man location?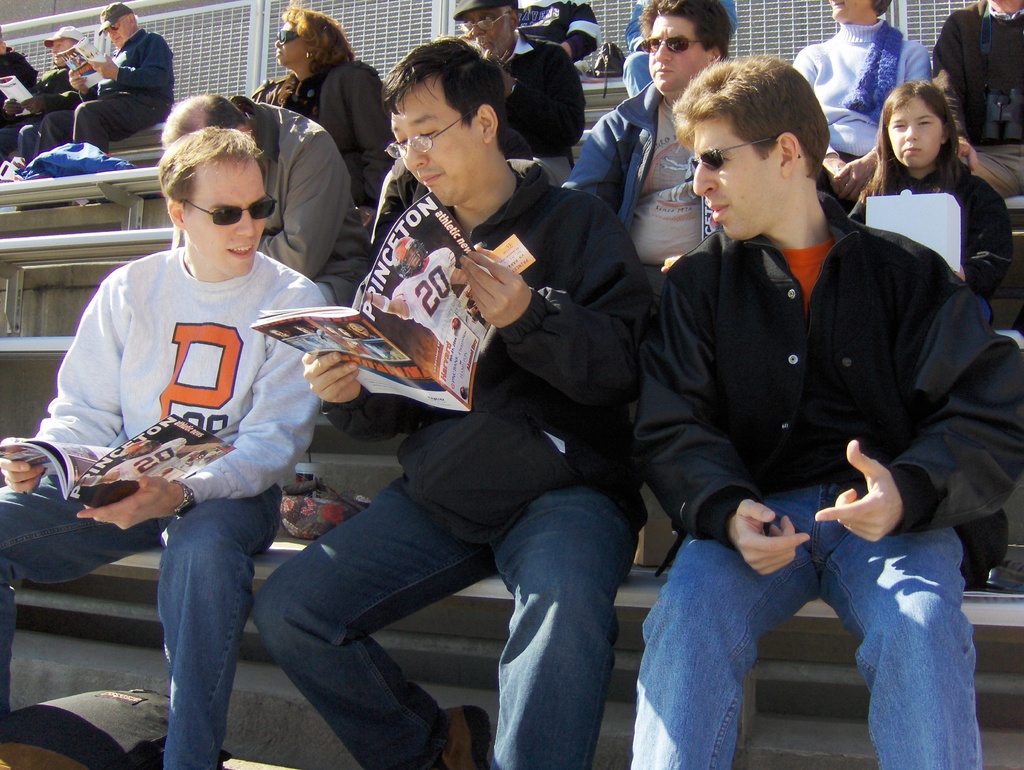
crop(41, 133, 342, 719)
